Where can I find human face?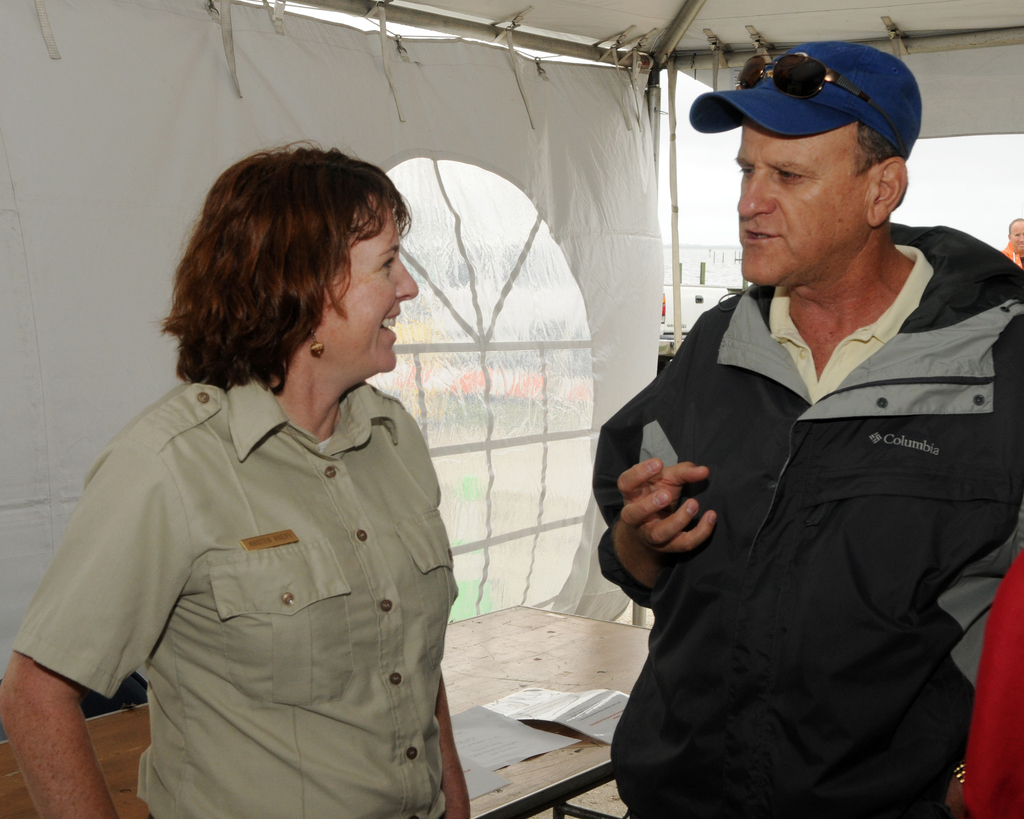
You can find it at 324, 198, 417, 372.
